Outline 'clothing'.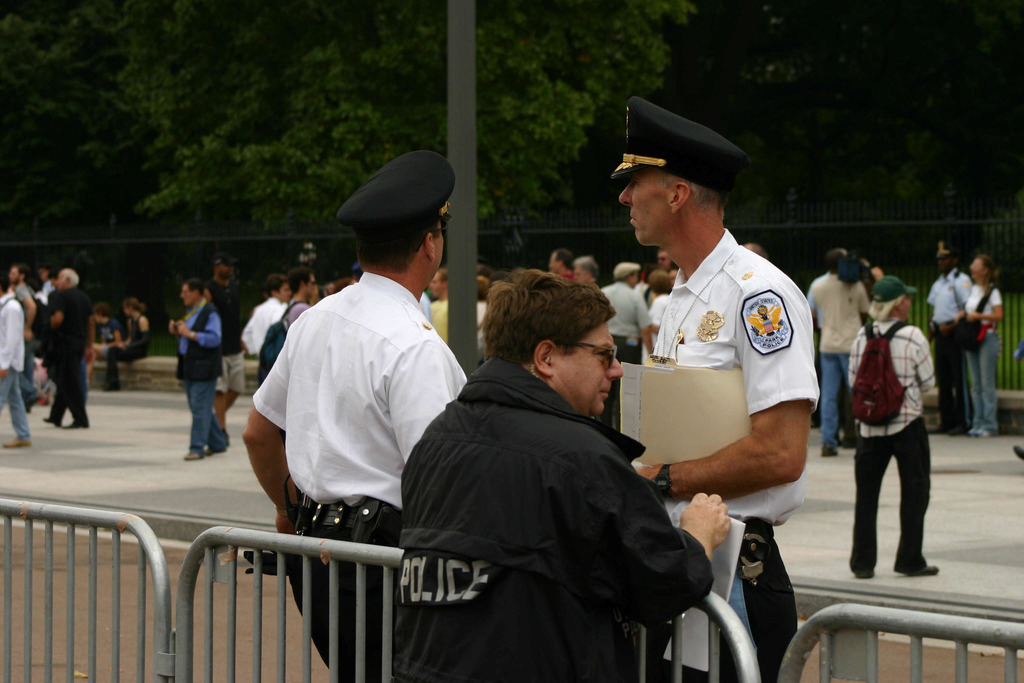
Outline: bbox=(936, 334, 966, 438).
